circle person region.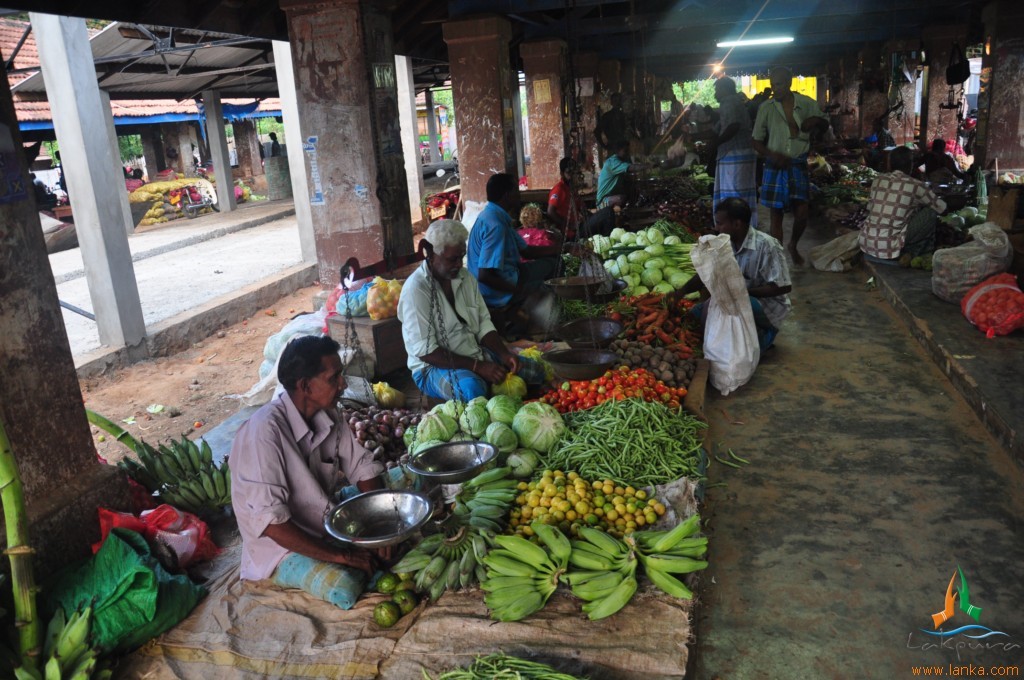
Region: {"left": 594, "top": 99, "right": 623, "bottom": 160}.
